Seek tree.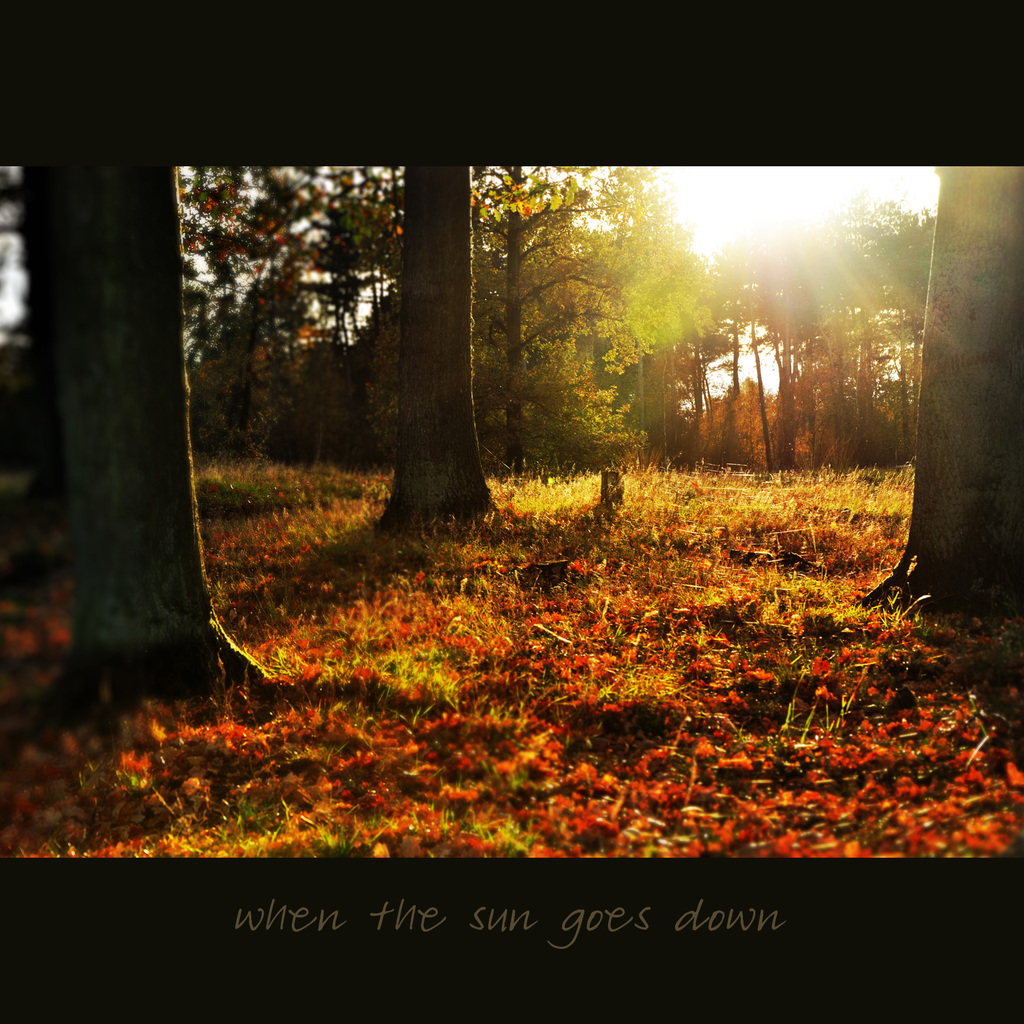
Rect(18, 160, 256, 702).
